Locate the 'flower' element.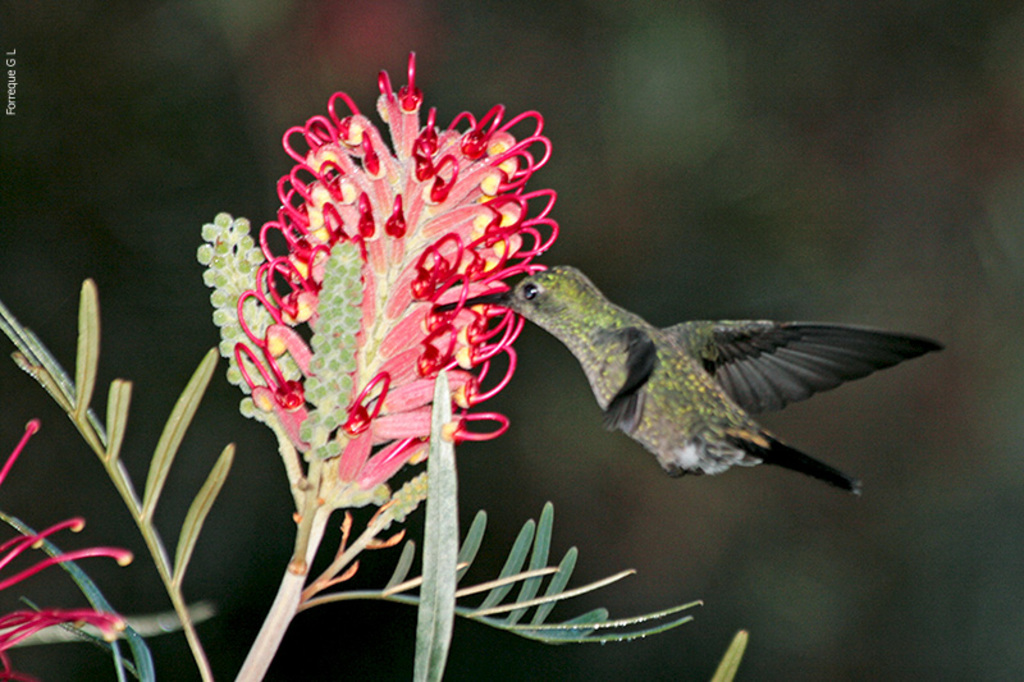
Element bbox: [x1=237, y1=56, x2=562, y2=494].
